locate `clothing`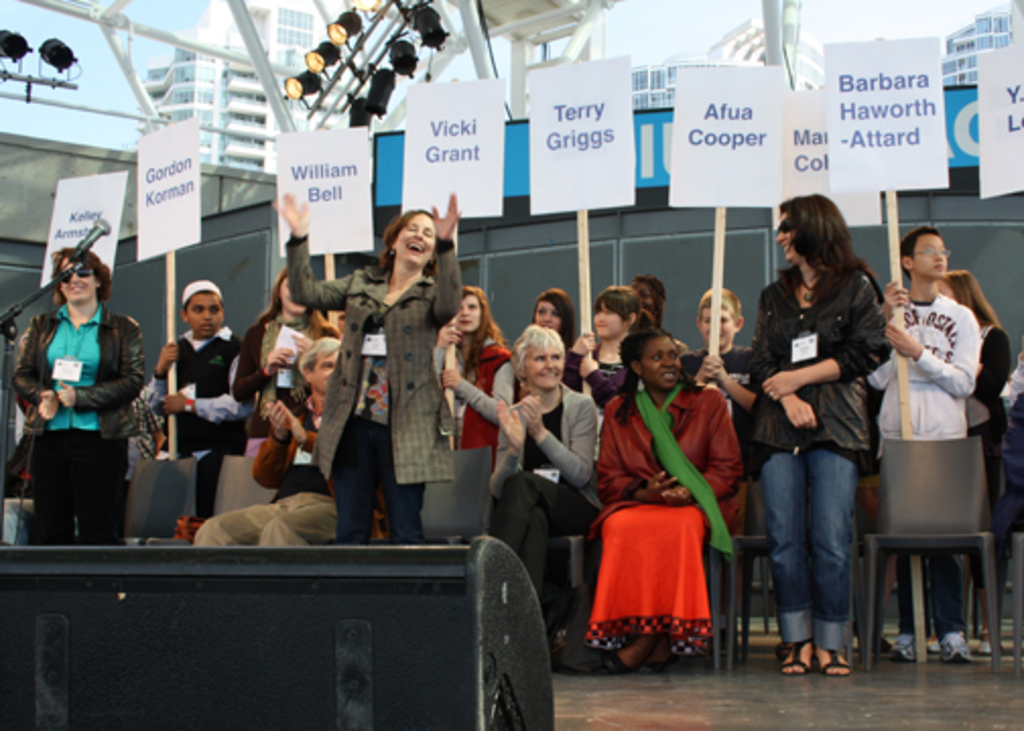
region(282, 238, 457, 554)
